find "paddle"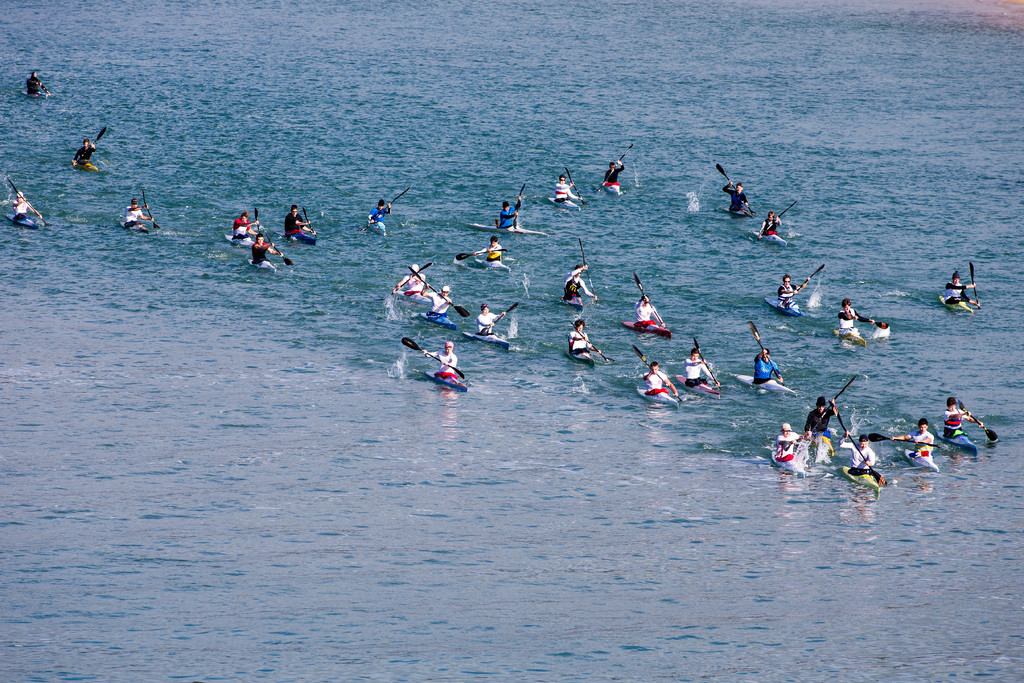
[left=579, top=238, right=596, bottom=305]
